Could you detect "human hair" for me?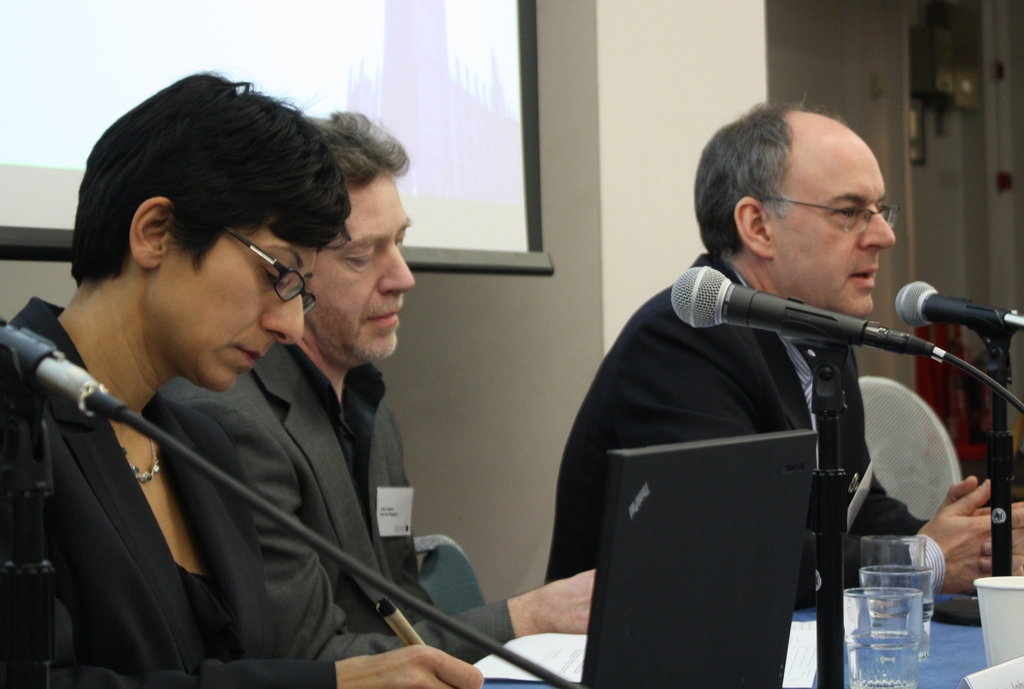
Detection result: {"left": 692, "top": 92, "right": 849, "bottom": 255}.
